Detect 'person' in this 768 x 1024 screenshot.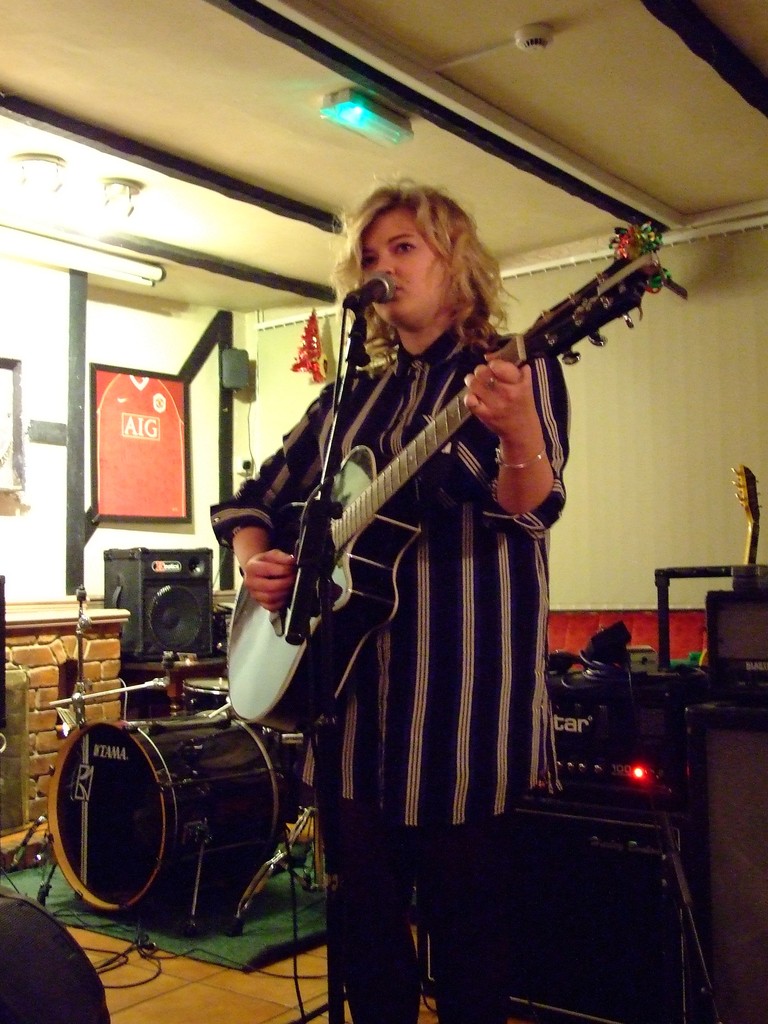
Detection: x1=216, y1=176, x2=571, y2=1023.
